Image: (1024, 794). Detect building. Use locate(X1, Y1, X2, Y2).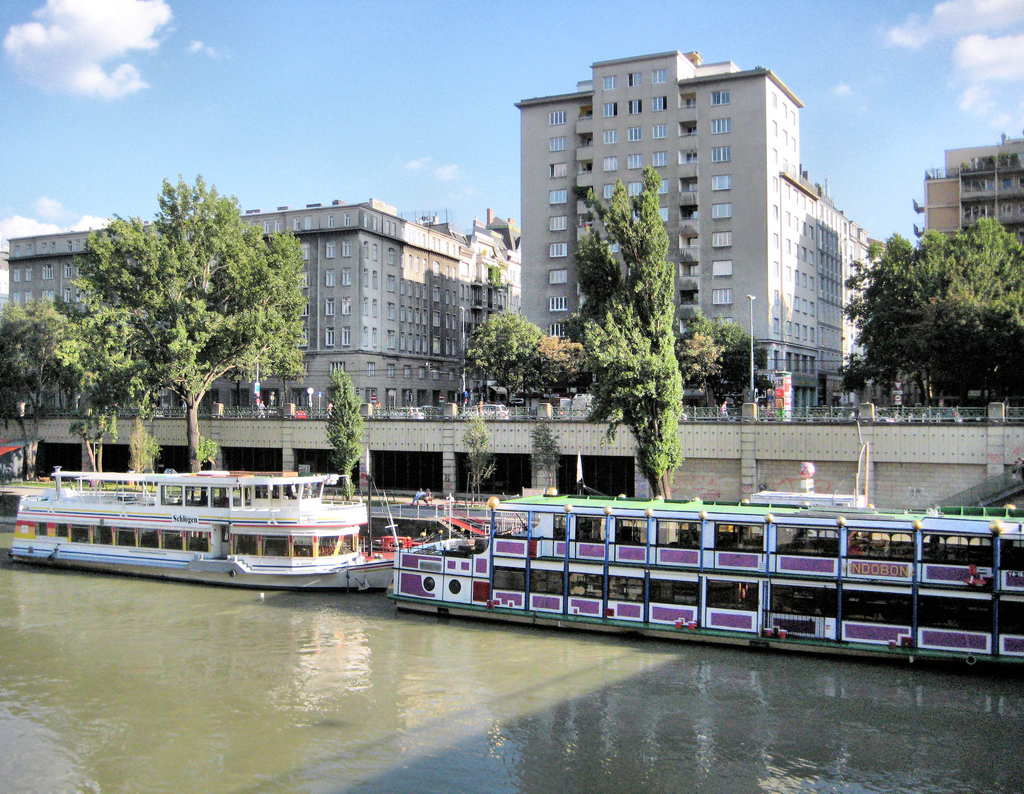
locate(515, 45, 867, 410).
